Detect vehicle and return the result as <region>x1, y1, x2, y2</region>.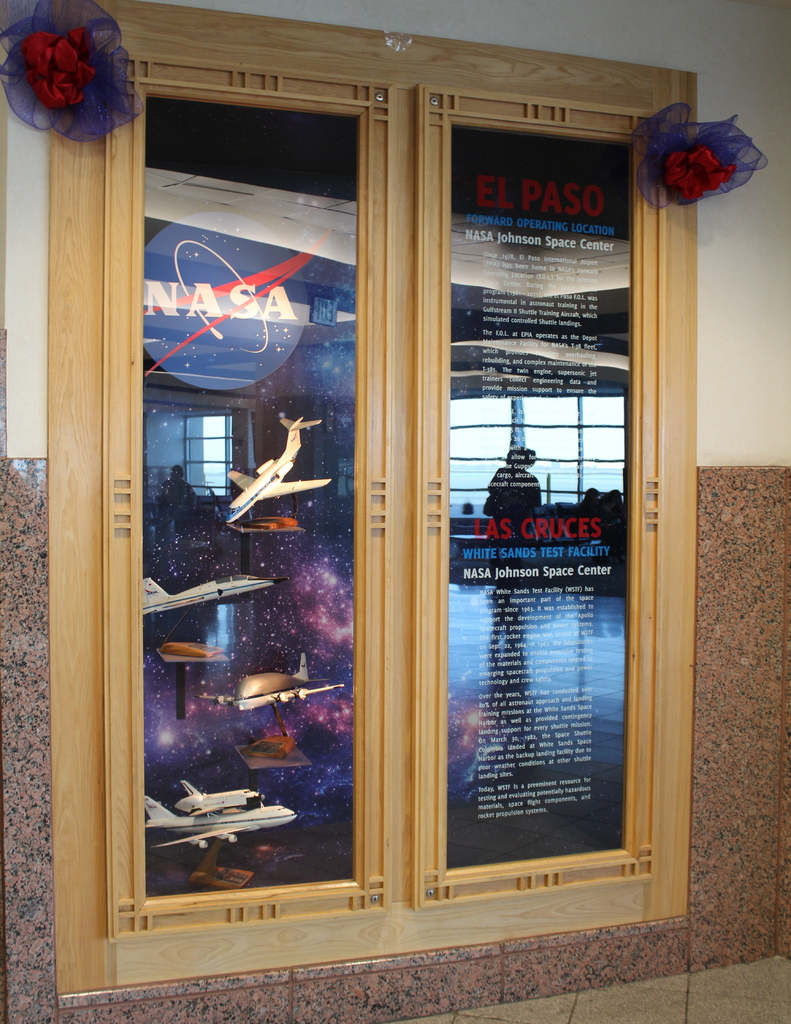
<region>145, 793, 298, 849</region>.
